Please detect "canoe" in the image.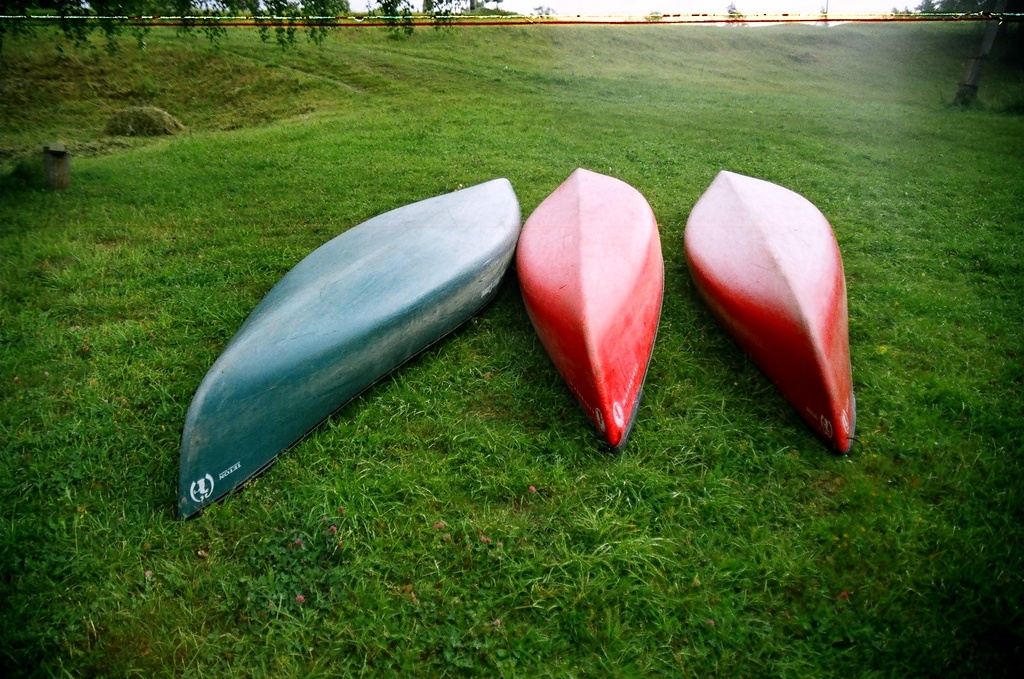
{"left": 517, "top": 164, "right": 667, "bottom": 457}.
